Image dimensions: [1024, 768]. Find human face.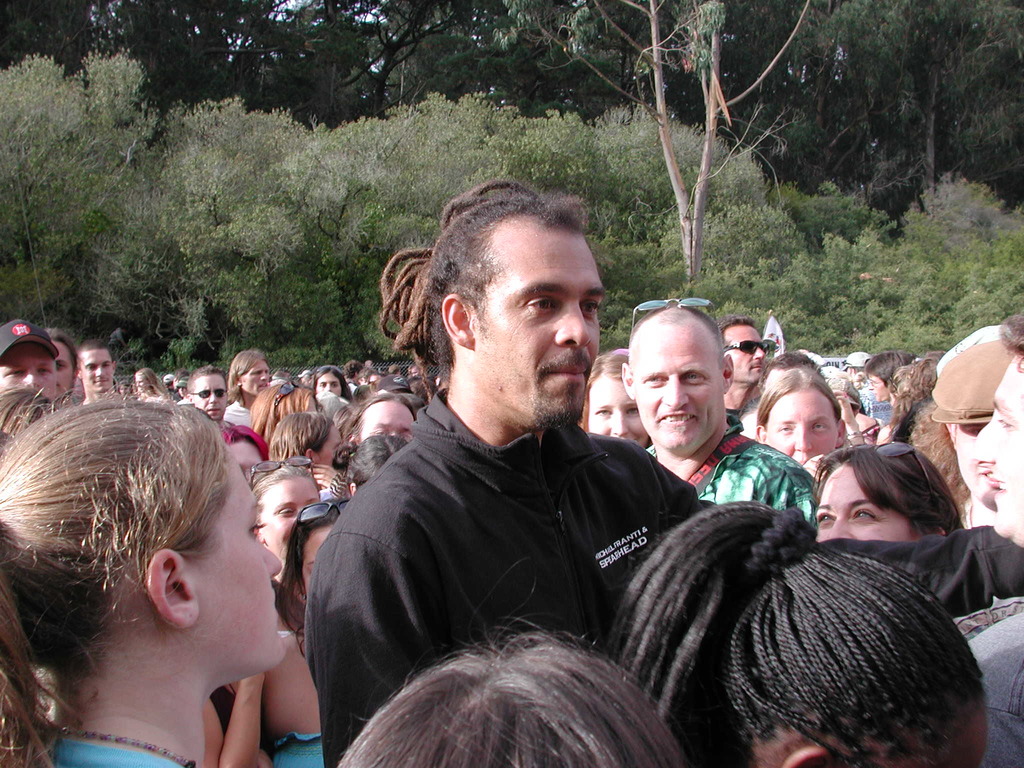
84/352/112/393.
